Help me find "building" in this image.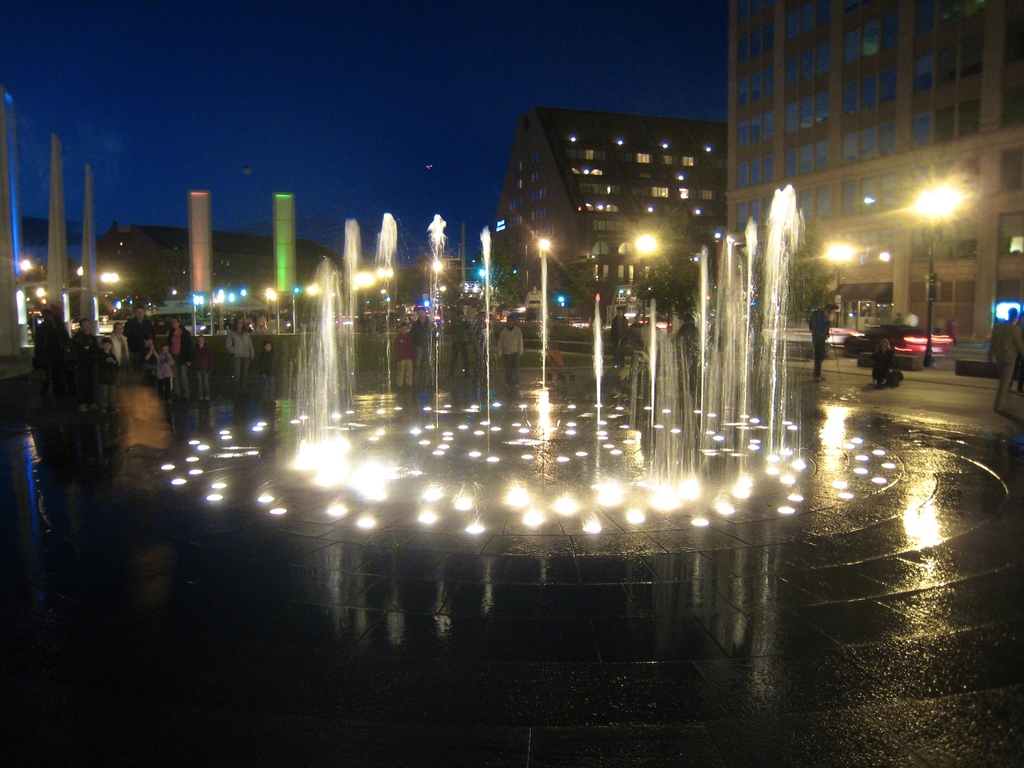
Found it: (491, 104, 729, 296).
